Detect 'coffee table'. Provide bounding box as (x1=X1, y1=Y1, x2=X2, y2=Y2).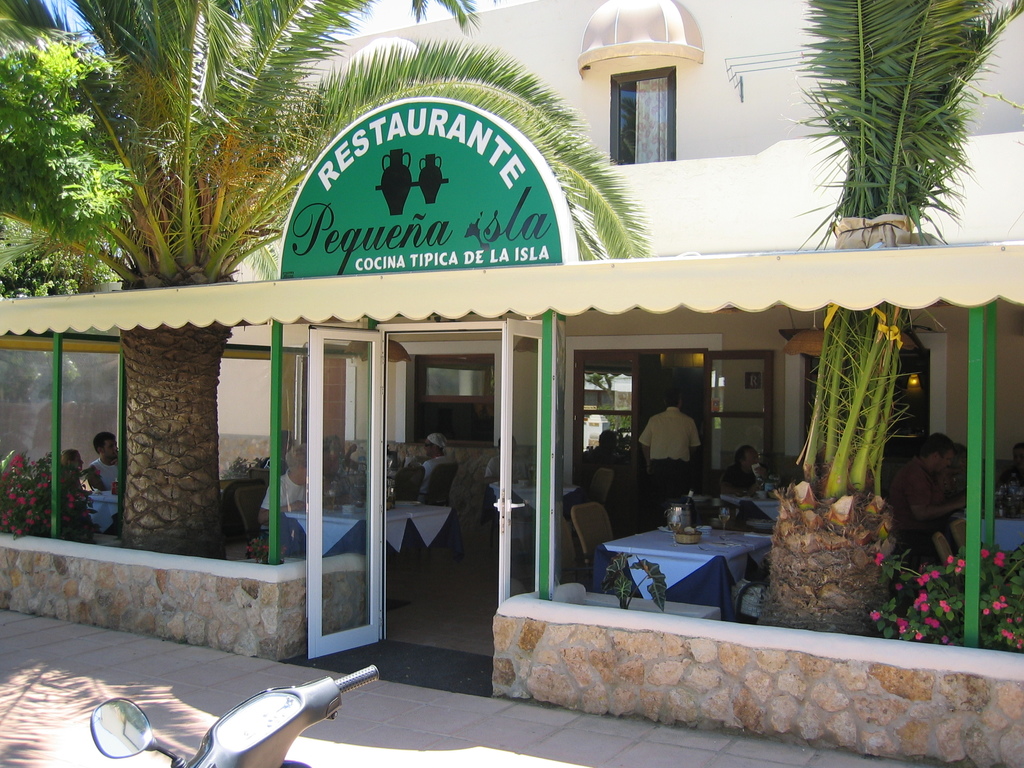
(x1=996, y1=513, x2=1023, y2=559).
